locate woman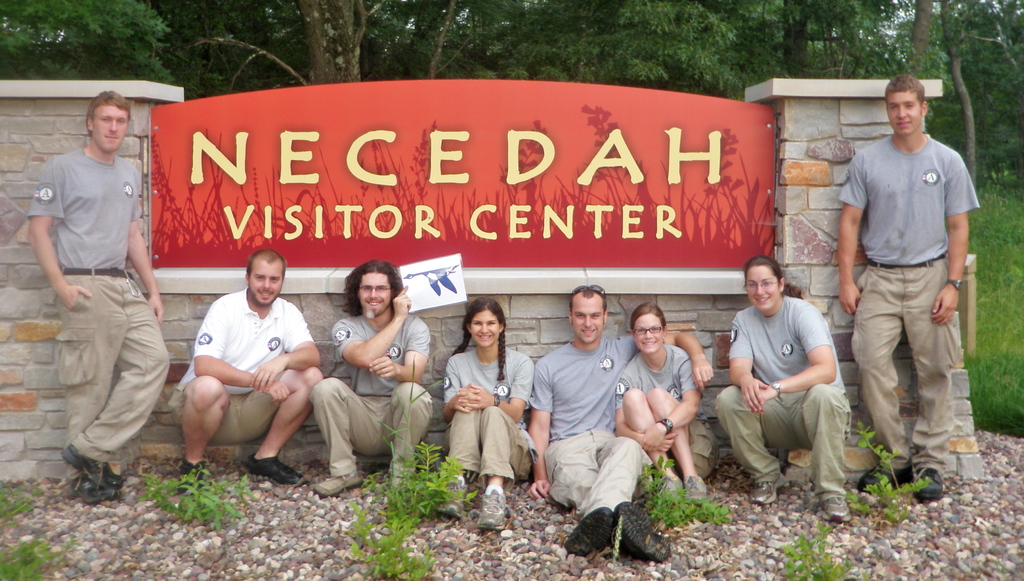
l=714, t=250, r=847, b=521
